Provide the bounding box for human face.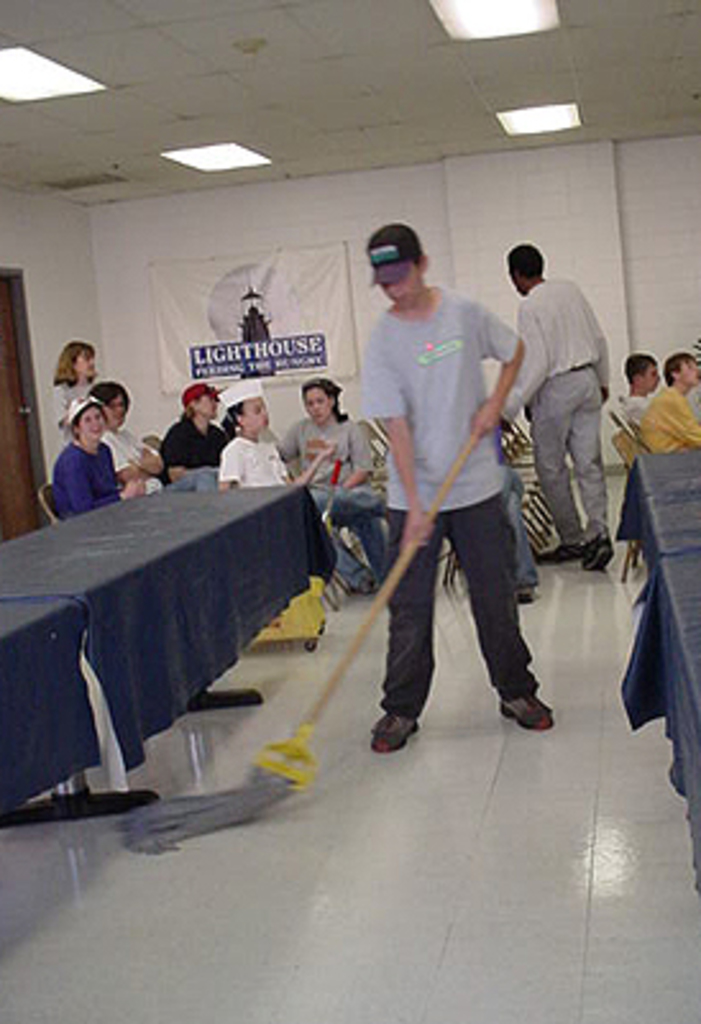
<region>200, 399, 217, 422</region>.
